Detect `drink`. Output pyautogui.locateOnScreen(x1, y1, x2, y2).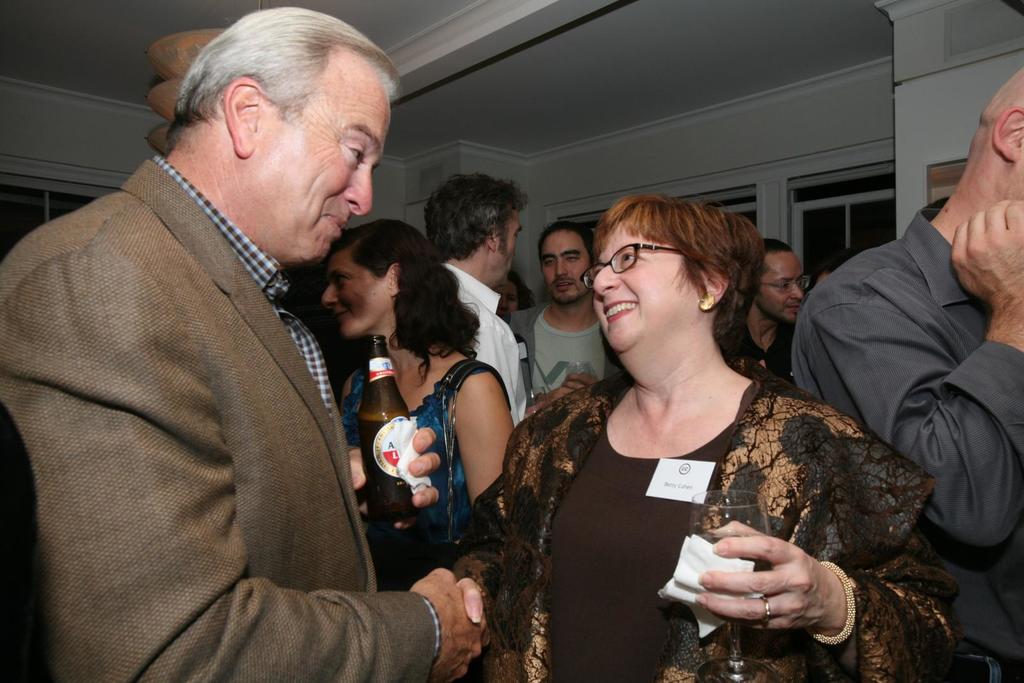
pyautogui.locateOnScreen(355, 405, 408, 529).
